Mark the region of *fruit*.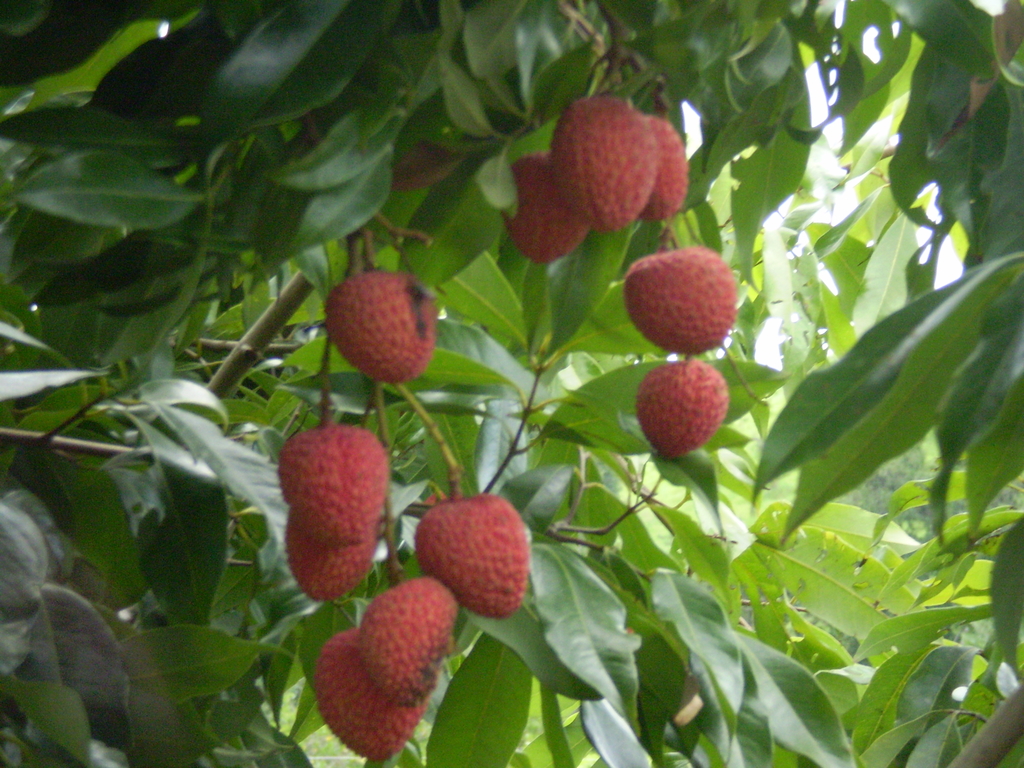
Region: left=317, top=630, right=428, bottom=762.
